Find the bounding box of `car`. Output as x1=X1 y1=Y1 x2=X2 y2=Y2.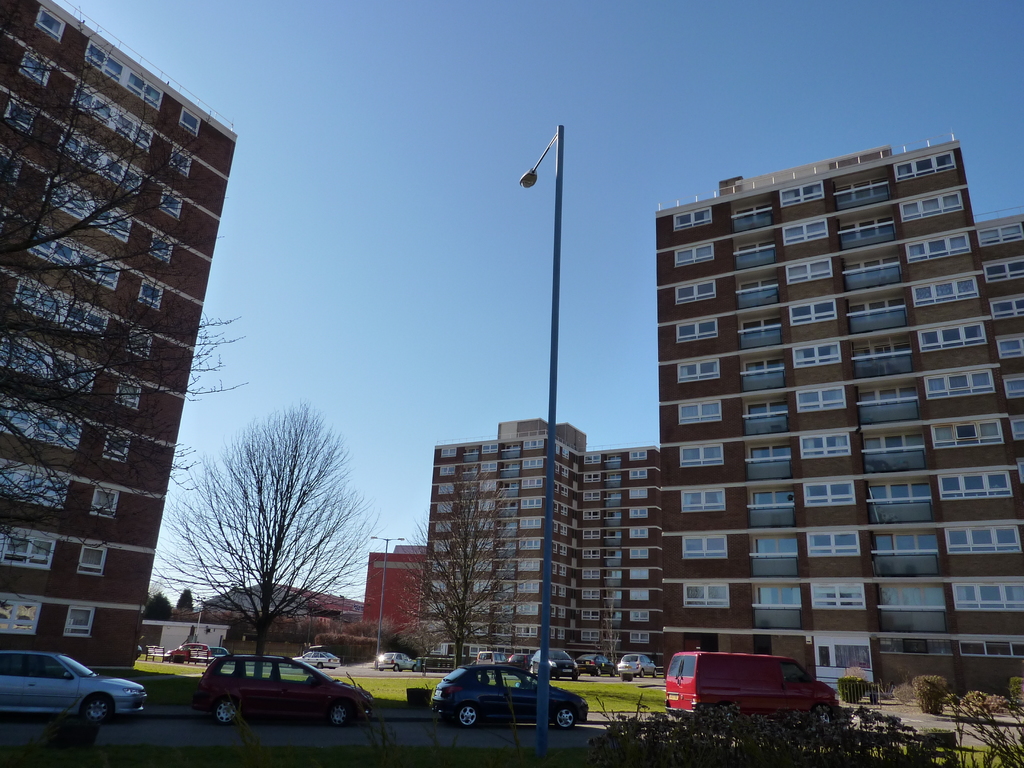
x1=189 y1=652 x2=374 y2=724.
